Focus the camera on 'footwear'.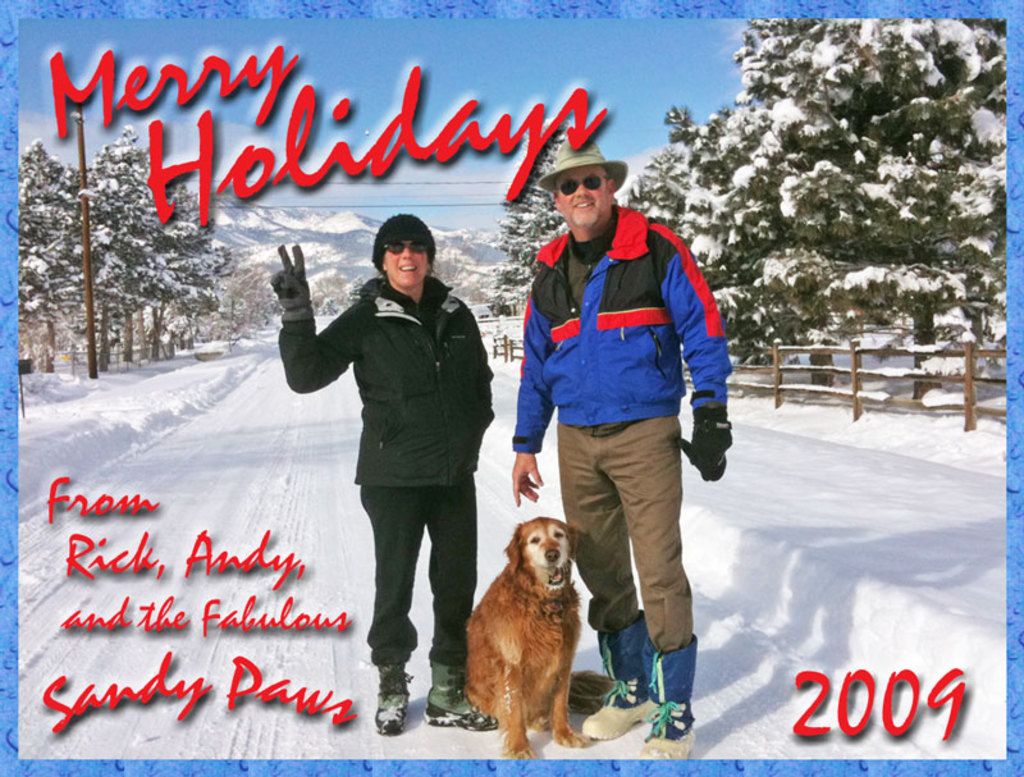
Focus region: detection(424, 664, 498, 730).
